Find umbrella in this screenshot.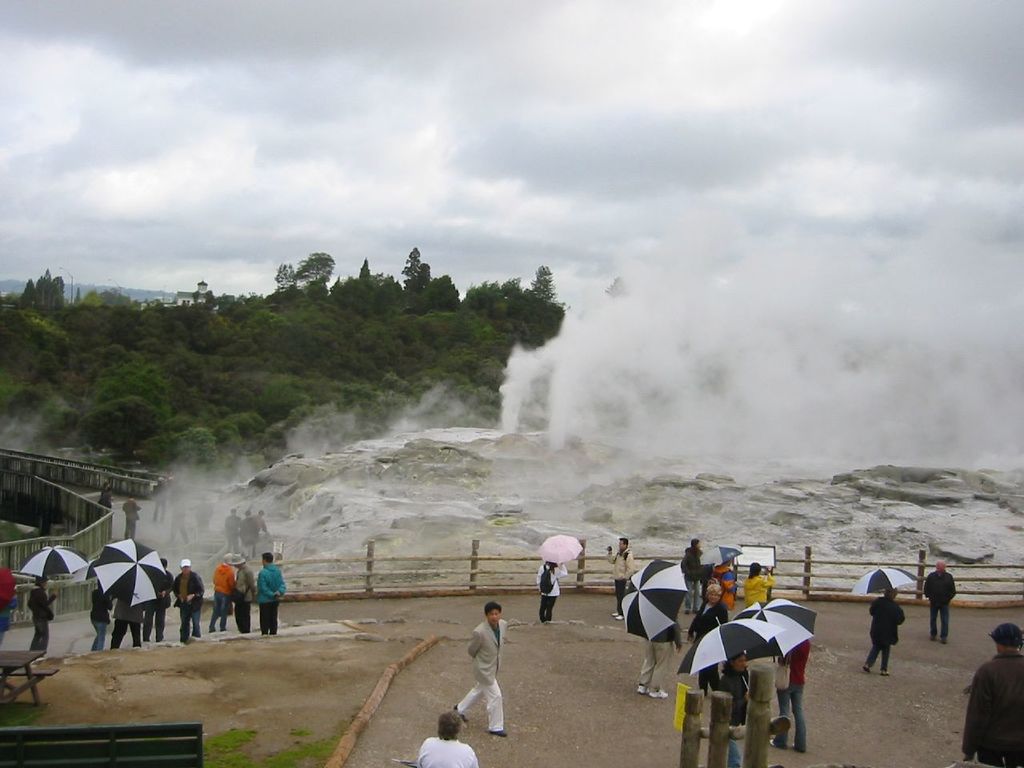
The bounding box for umbrella is bbox=(734, 594, 818, 660).
